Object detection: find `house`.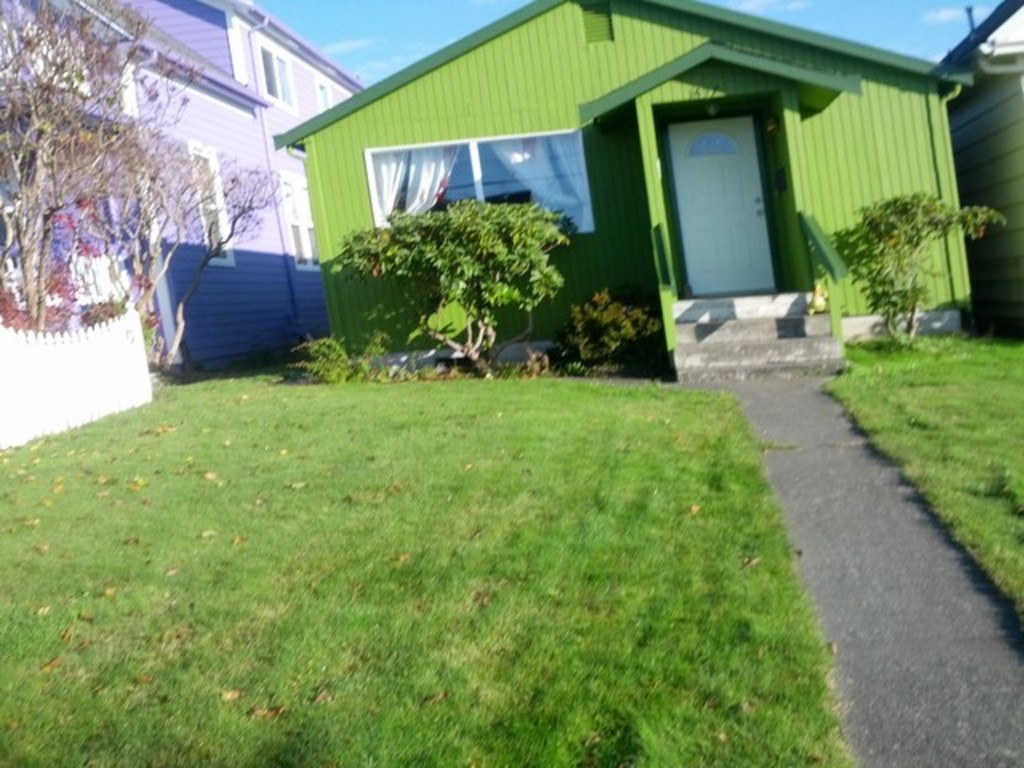
<box>0,0,366,378</box>.
